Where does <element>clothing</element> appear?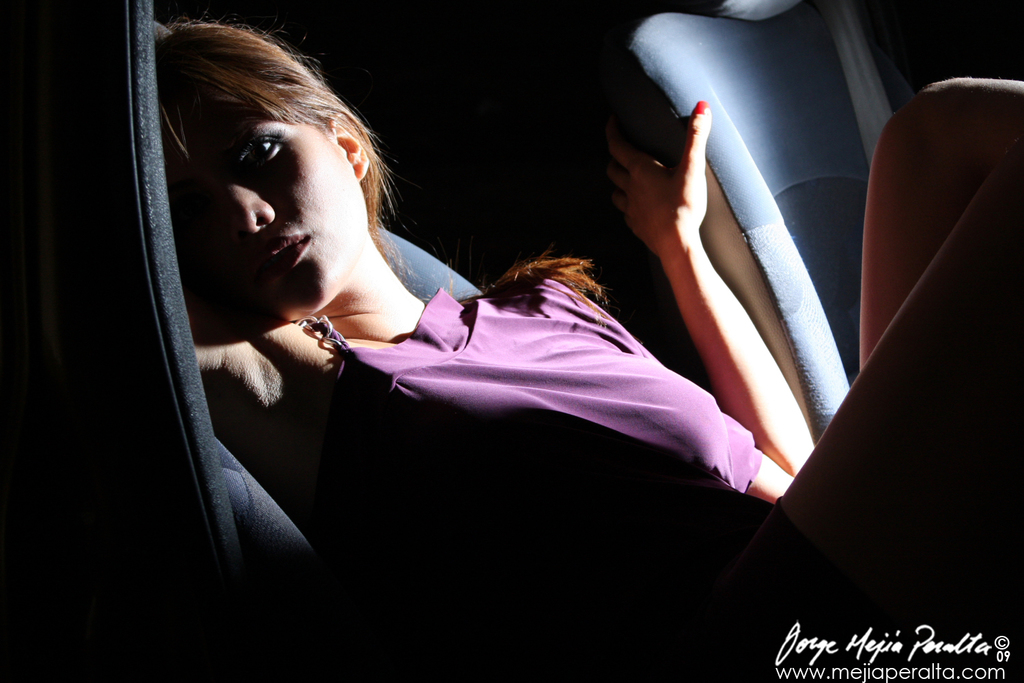
Appears at 261, 232, 806, 542.
